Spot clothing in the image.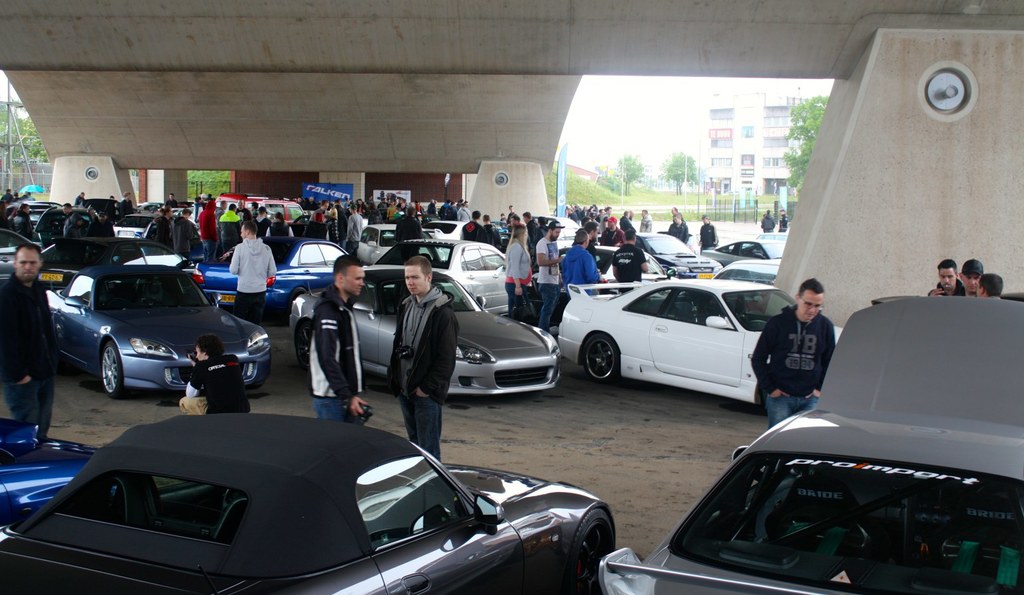
clothing found at l=198, t=200, r=210, b=255.
